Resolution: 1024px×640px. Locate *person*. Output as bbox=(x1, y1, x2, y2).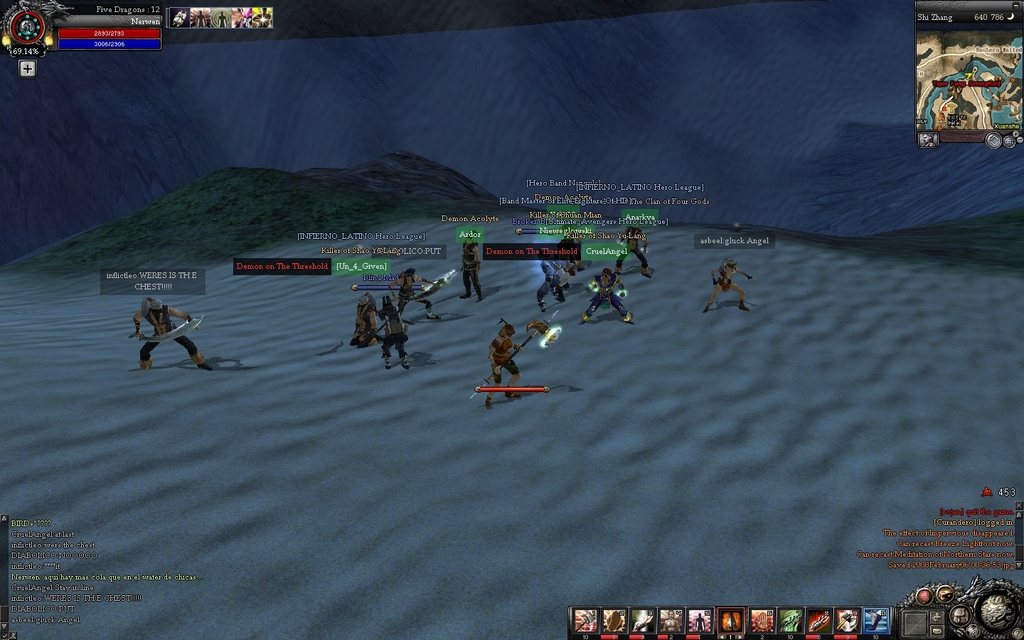
bbox=(351, 220, 655, 410).
